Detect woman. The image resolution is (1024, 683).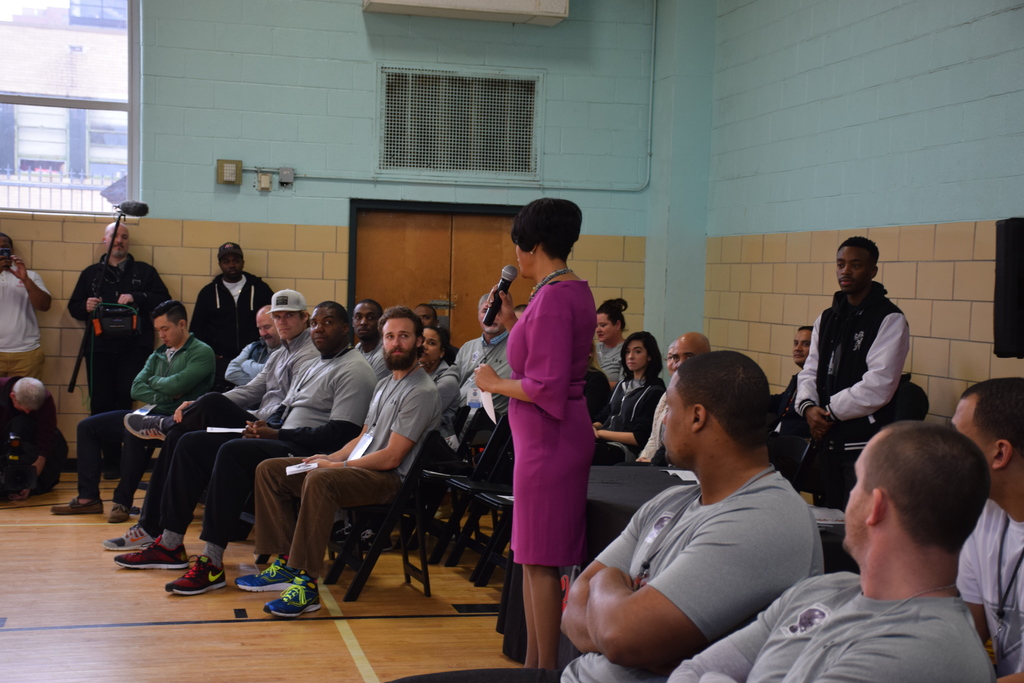
586/330/668/463.
